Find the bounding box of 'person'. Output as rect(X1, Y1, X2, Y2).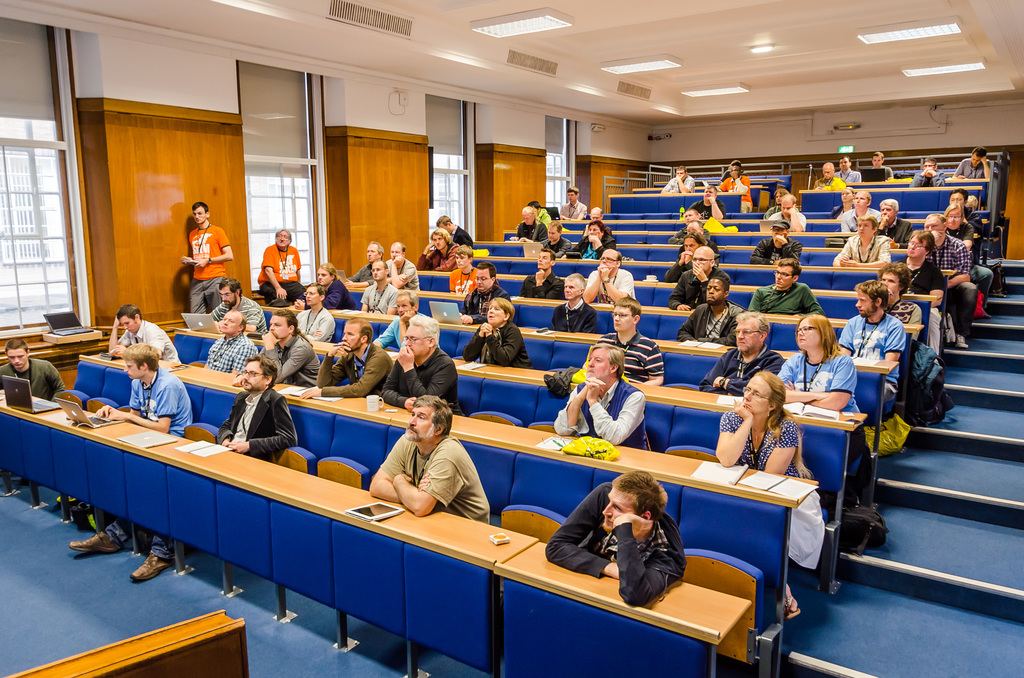
rect(506, 202, 551, 245).
